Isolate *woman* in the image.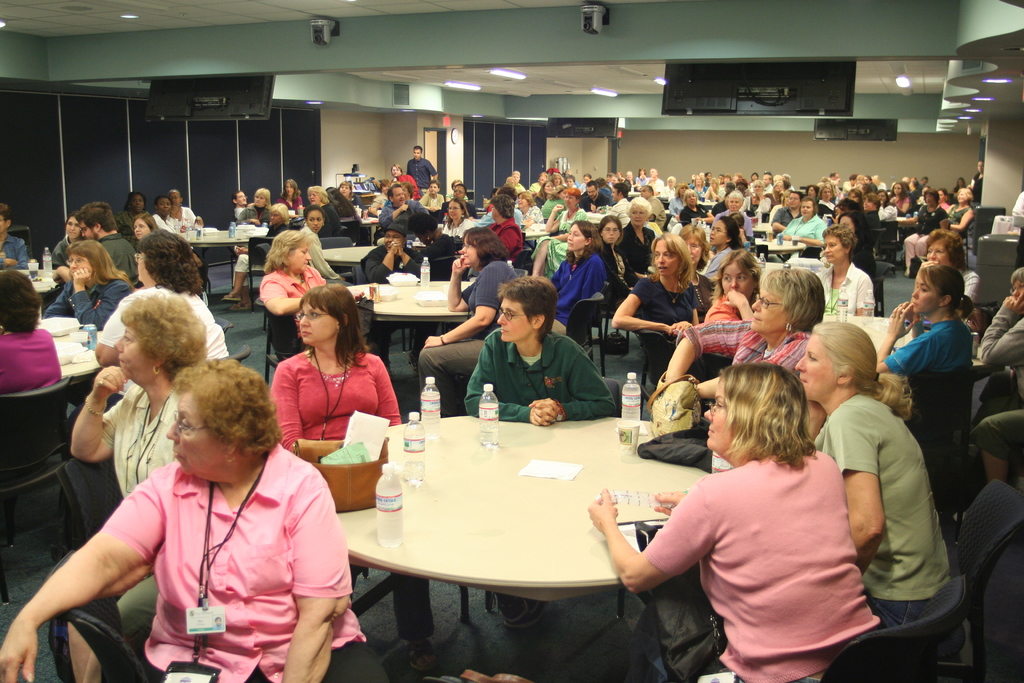
Isolated region: Rect(260, 275, 392, 493).
